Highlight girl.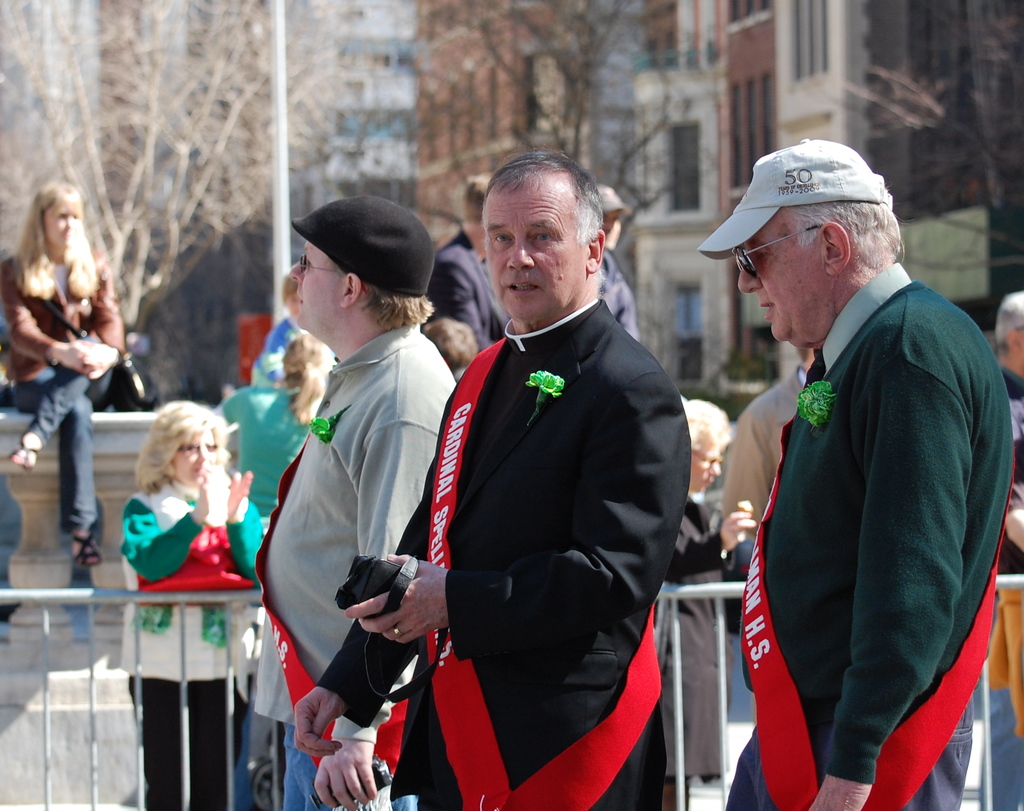
Highlighted region: pyautogui.locateOnScreen(0, 181, 123, 561).
